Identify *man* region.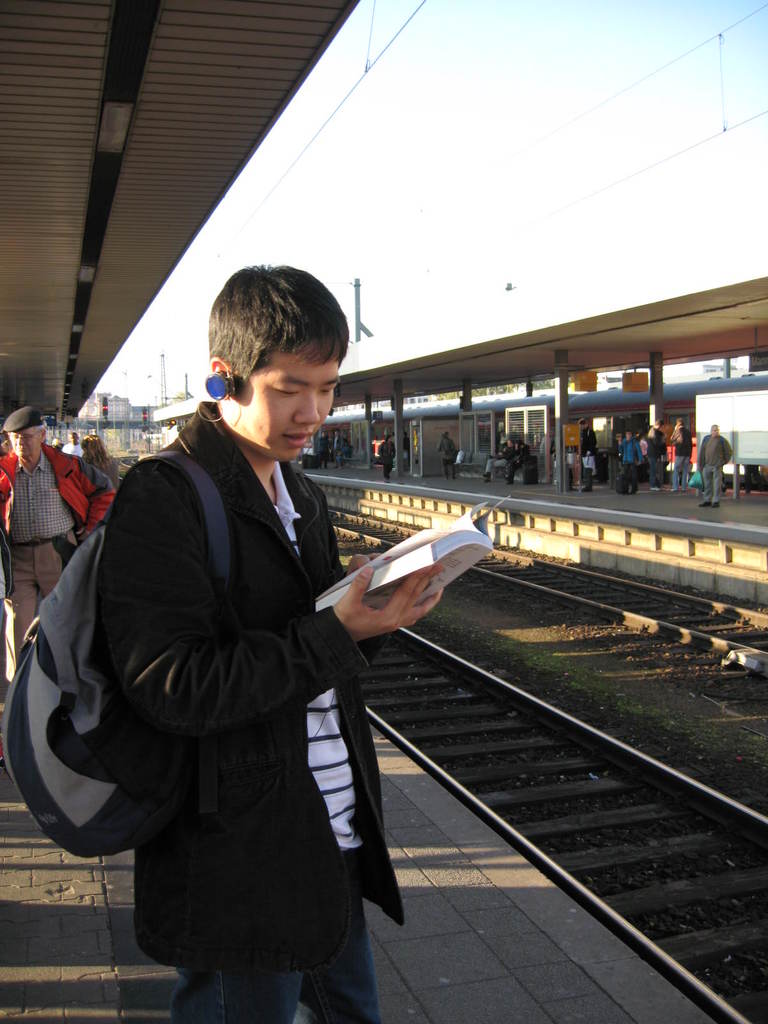
Region: <region>579, 420, 598, 492</region>.
